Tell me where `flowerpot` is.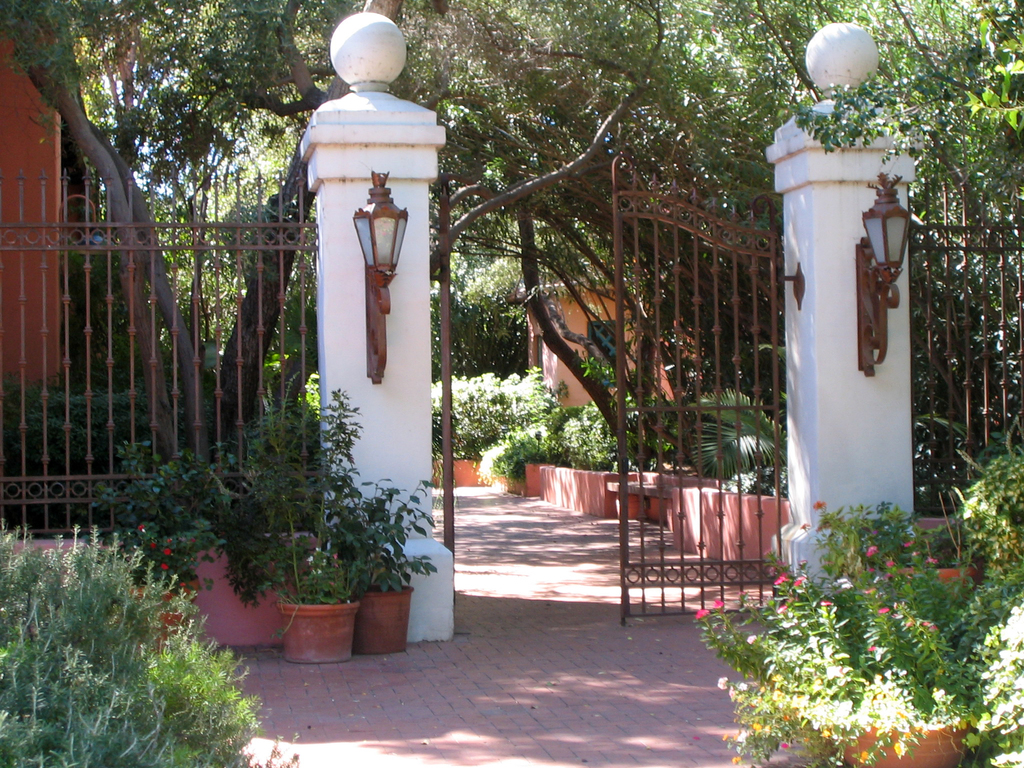
`flowerpot` is at detection(834, 717, 969, 767).
